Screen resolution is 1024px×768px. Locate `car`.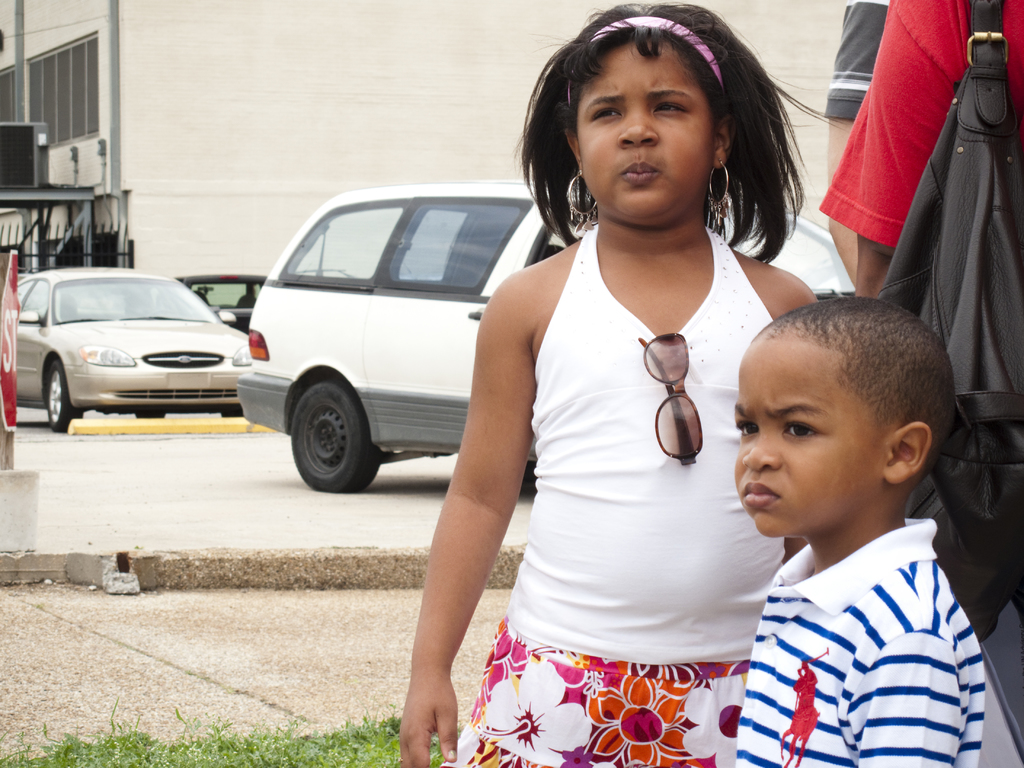
detection(175, 273, 266, 335).
